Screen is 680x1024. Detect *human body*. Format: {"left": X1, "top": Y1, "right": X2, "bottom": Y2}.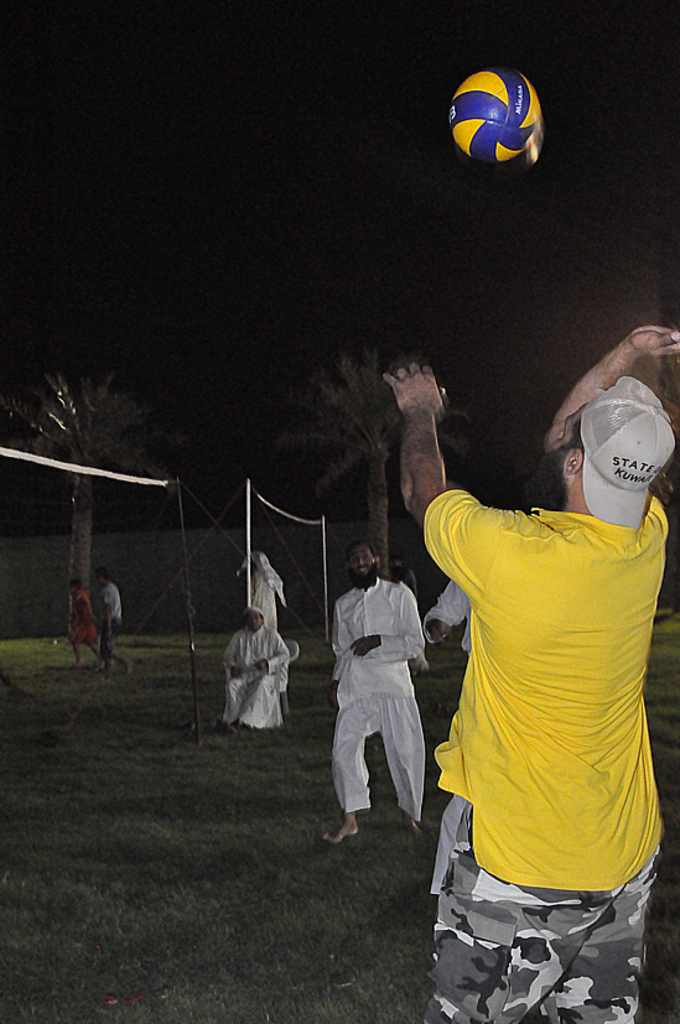
{"left": 435, "top": 343, "right": 665, "bottom": 1023}.
